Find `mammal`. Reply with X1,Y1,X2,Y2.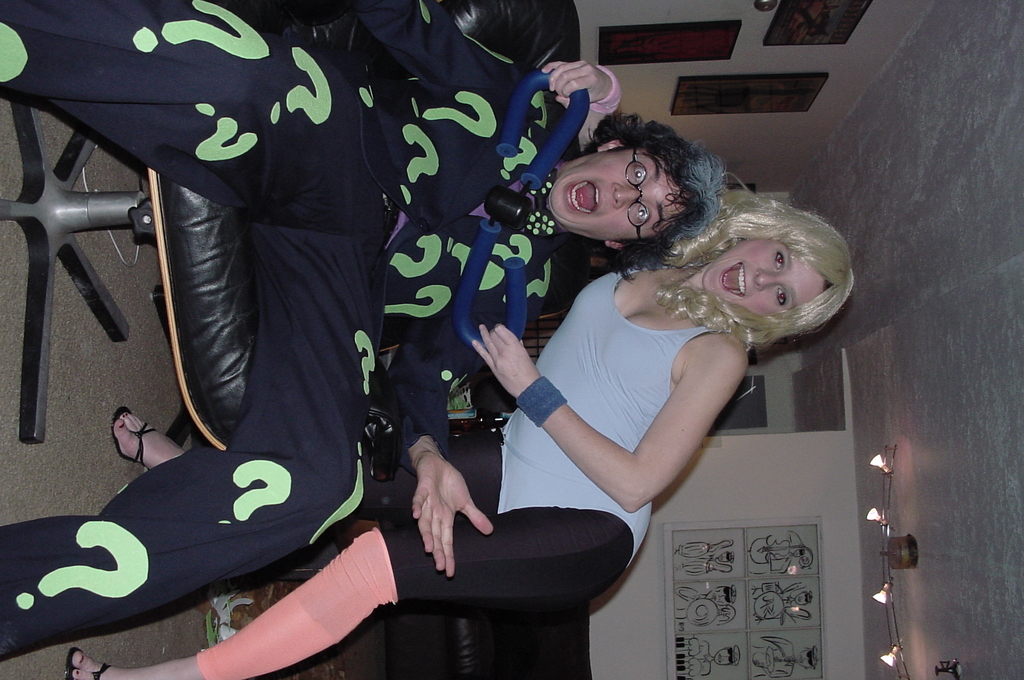
69,64,856,679.
